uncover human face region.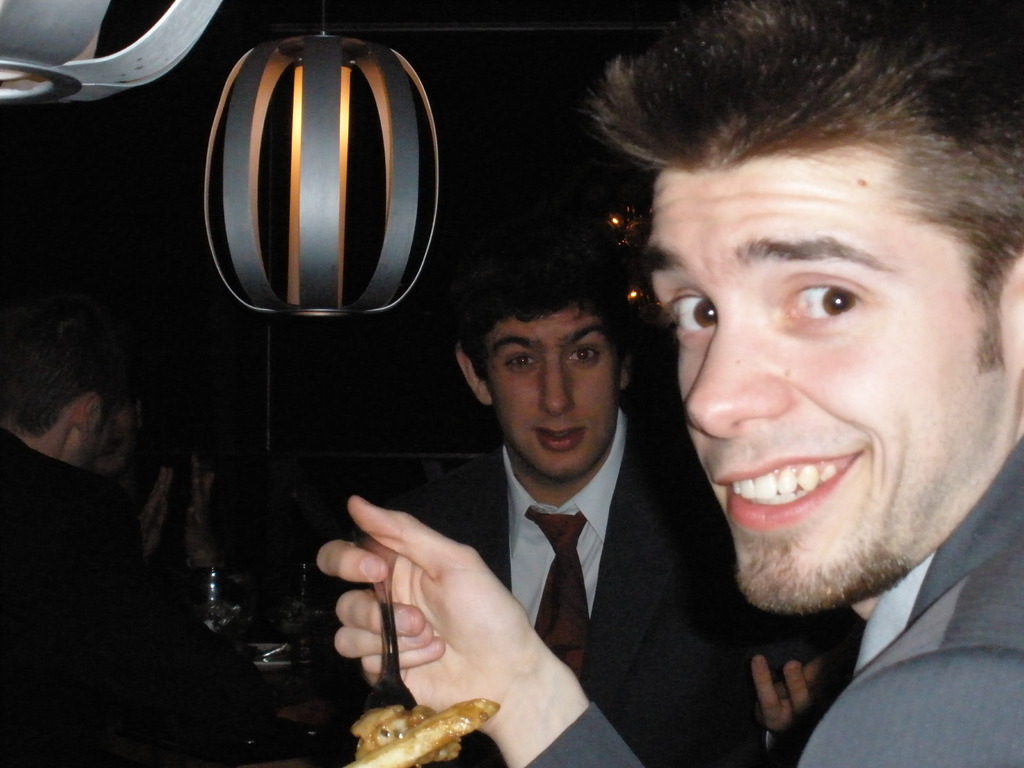
Uncovered: [483,303,621,477].
